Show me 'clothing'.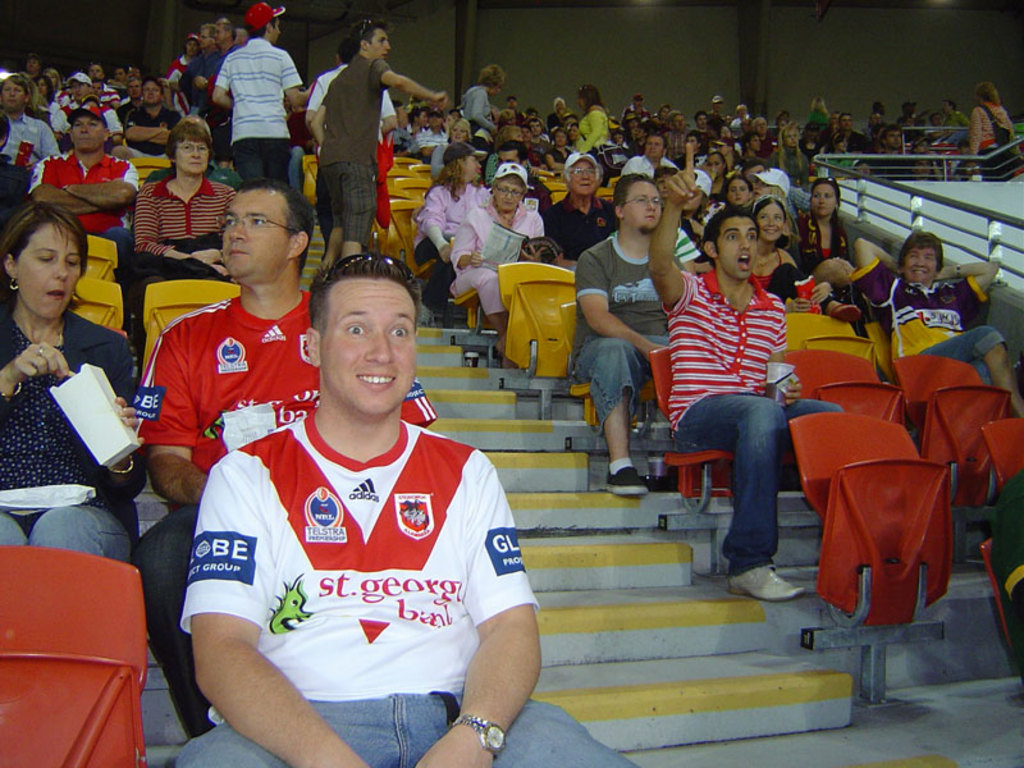
'clothing' is here: box=[769, 147, 814, 189].
